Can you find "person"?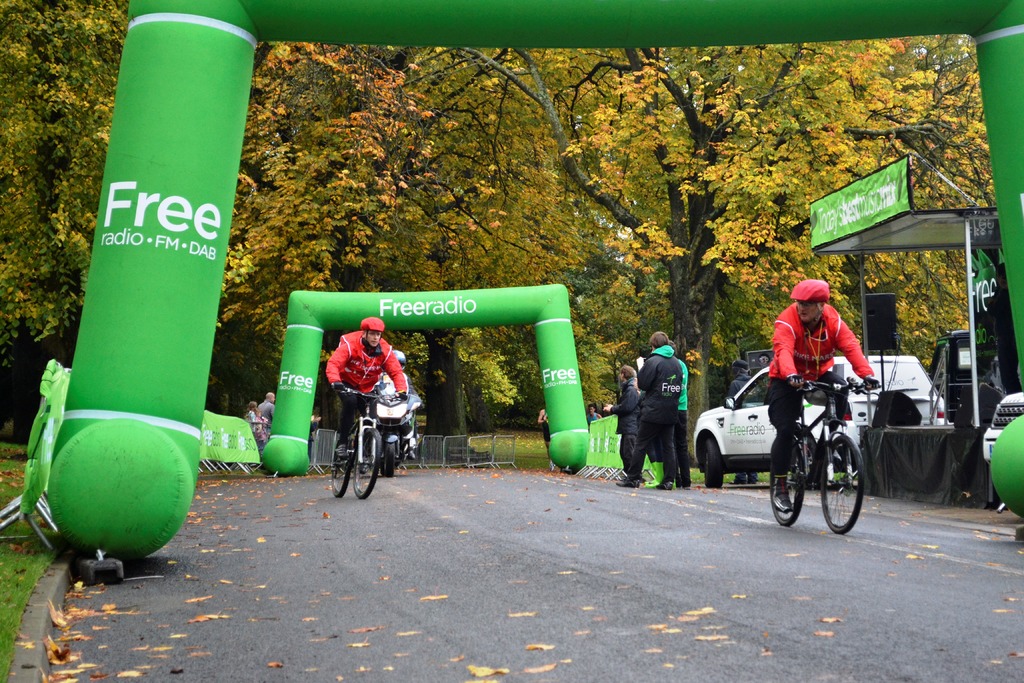
Yes, bounding box: x1=616, y1=333, x2=678, y2=490.
